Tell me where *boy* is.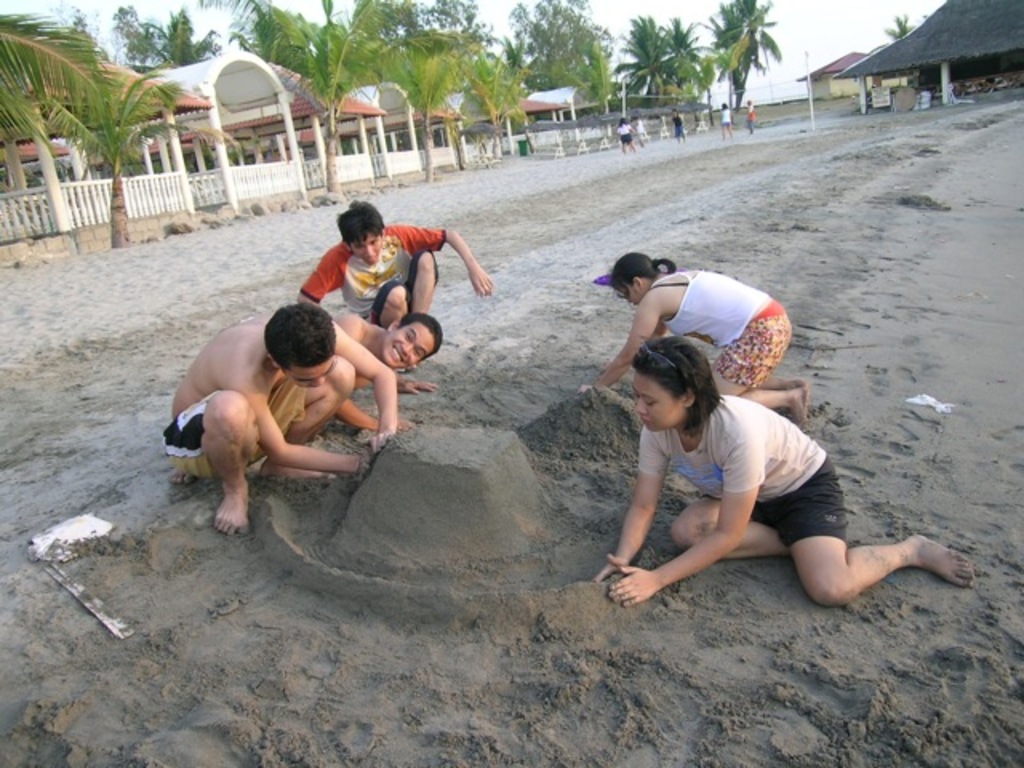
*boy* is at 296, 198, 496, 328.
